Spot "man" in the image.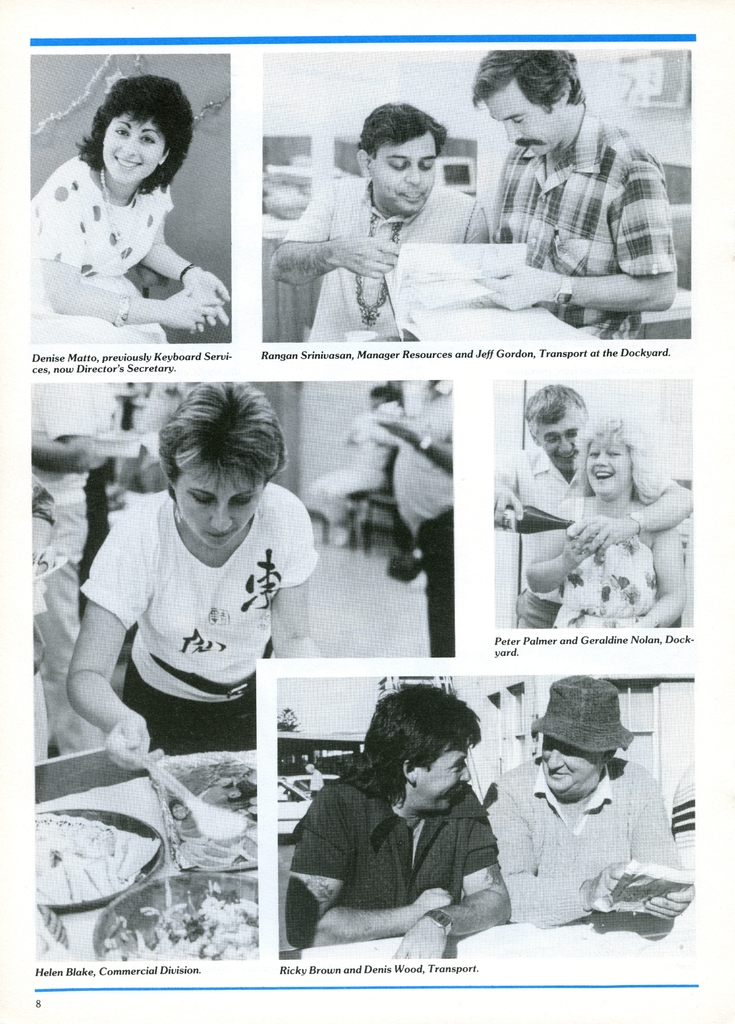
"man" found at box(282, 684, 526, 961).
